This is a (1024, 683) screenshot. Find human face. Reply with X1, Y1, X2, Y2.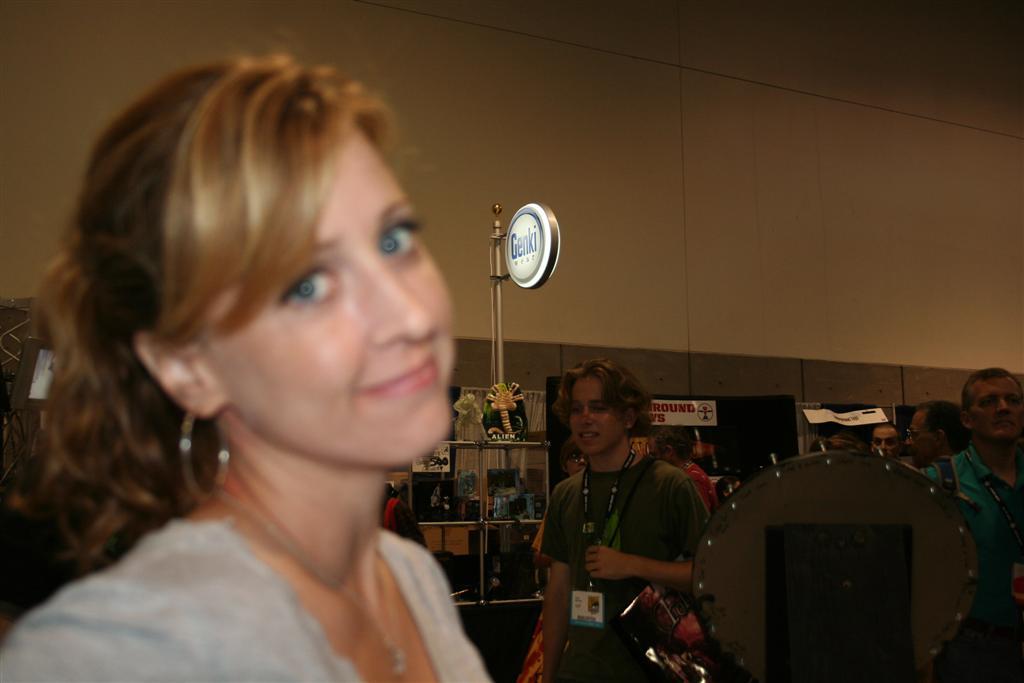
568, 379, 628, 456.
